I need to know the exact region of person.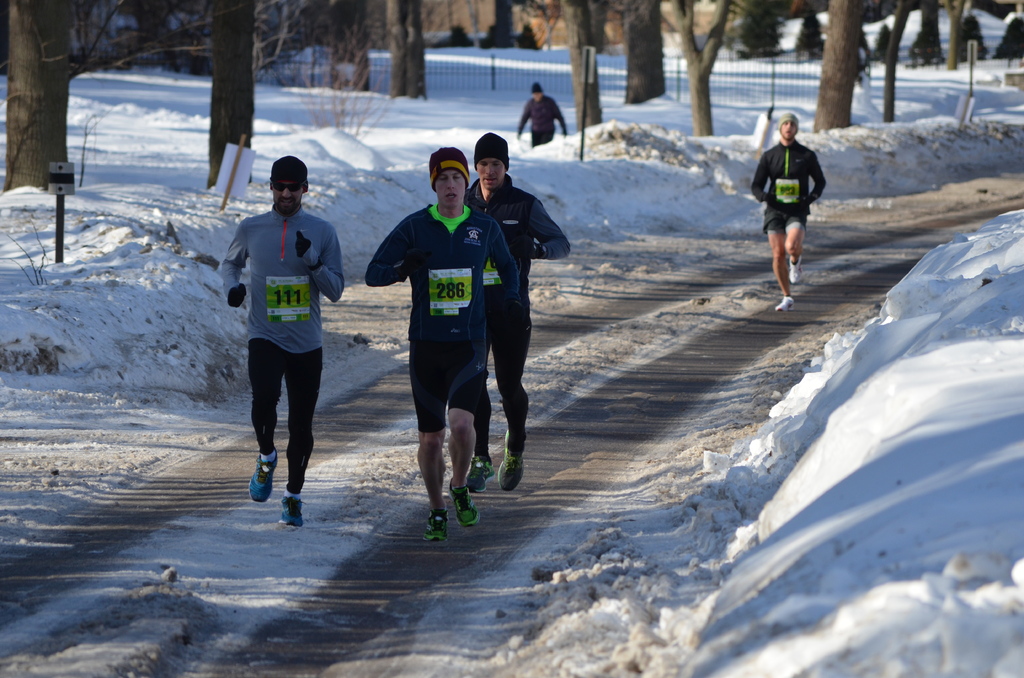
Region: crop(467, 133, 572, 485).
